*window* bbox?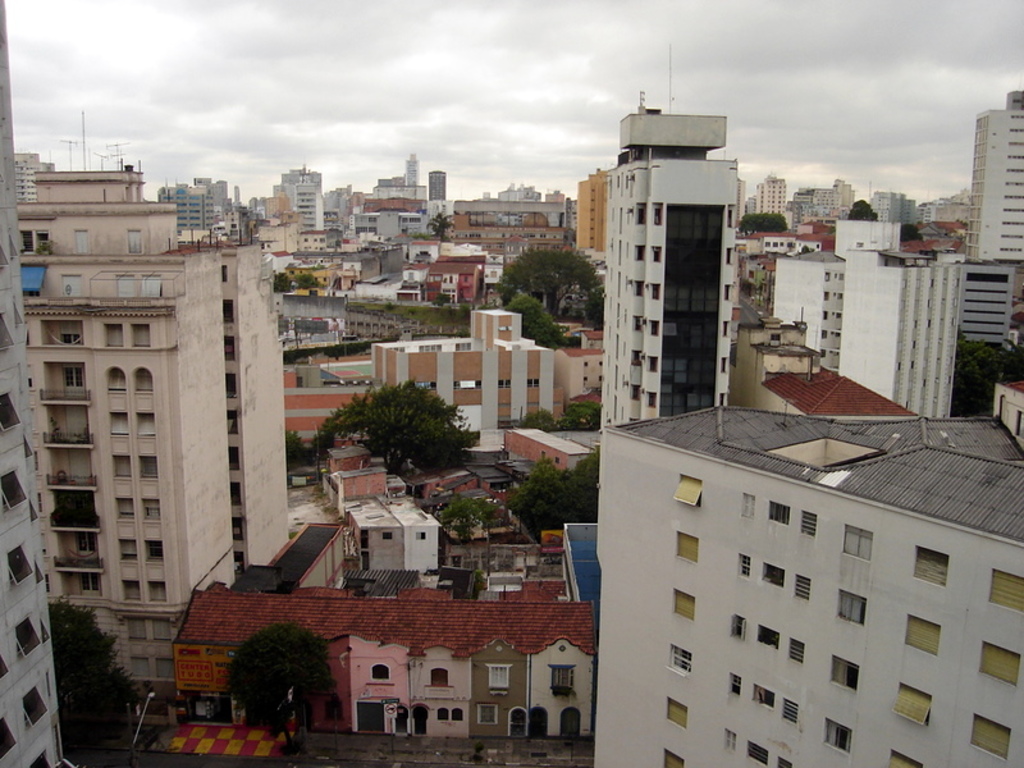
select_region(631, 319, 639, 332)
